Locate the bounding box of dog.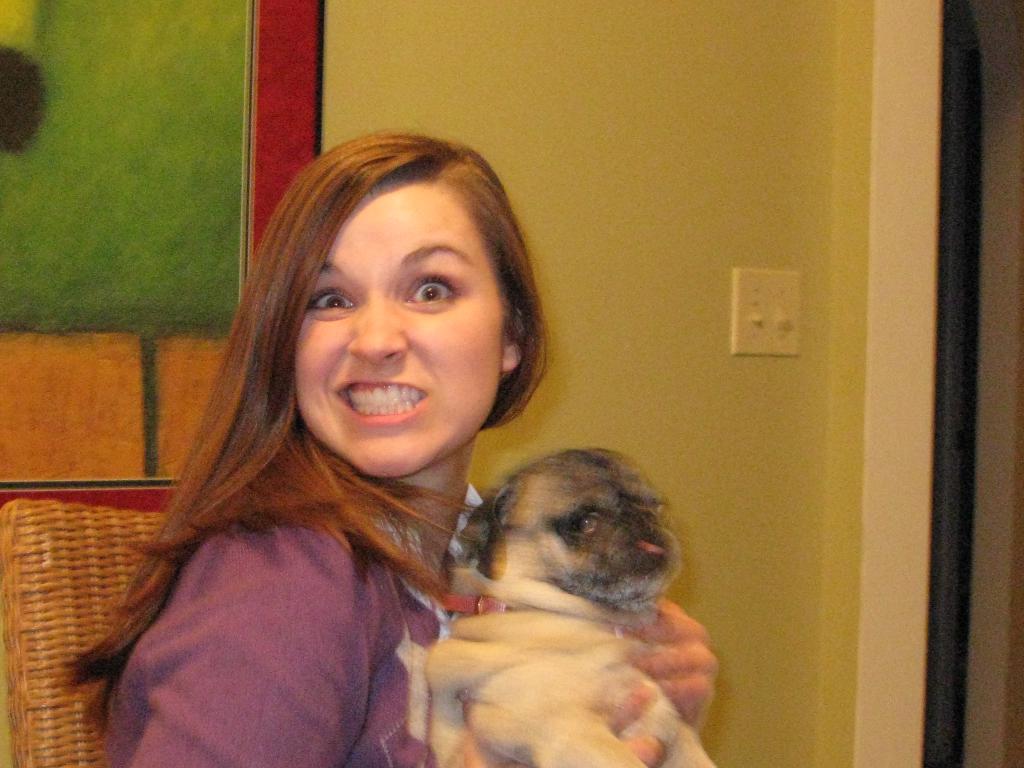
Bounding box: detection(428, 450, 719, 767).
